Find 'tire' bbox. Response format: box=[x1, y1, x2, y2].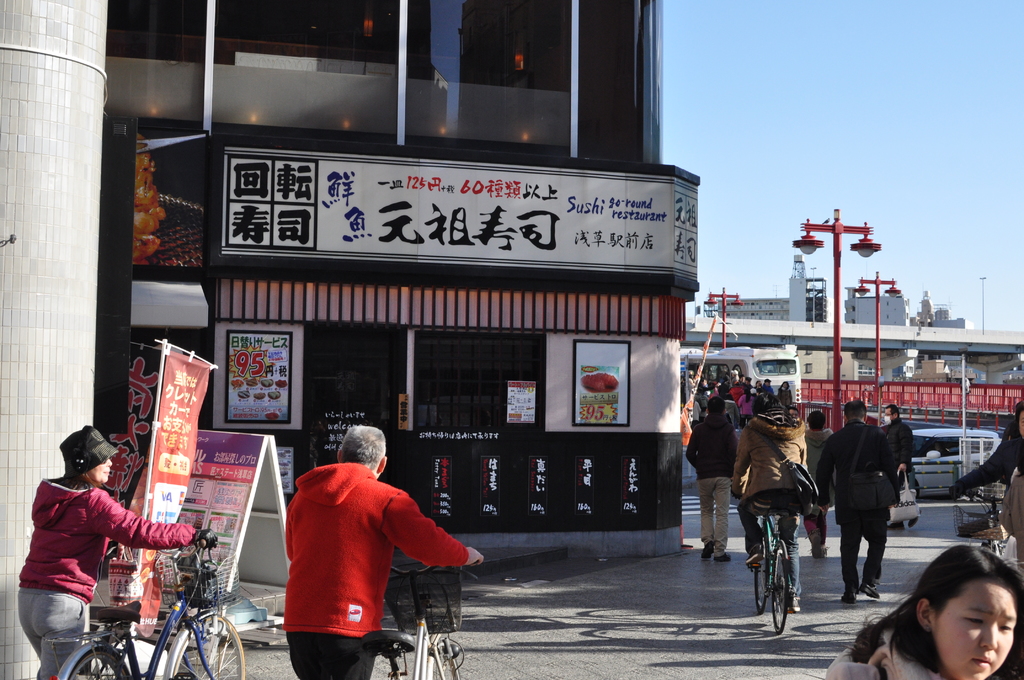
box=[171, 608, 246, 679].
